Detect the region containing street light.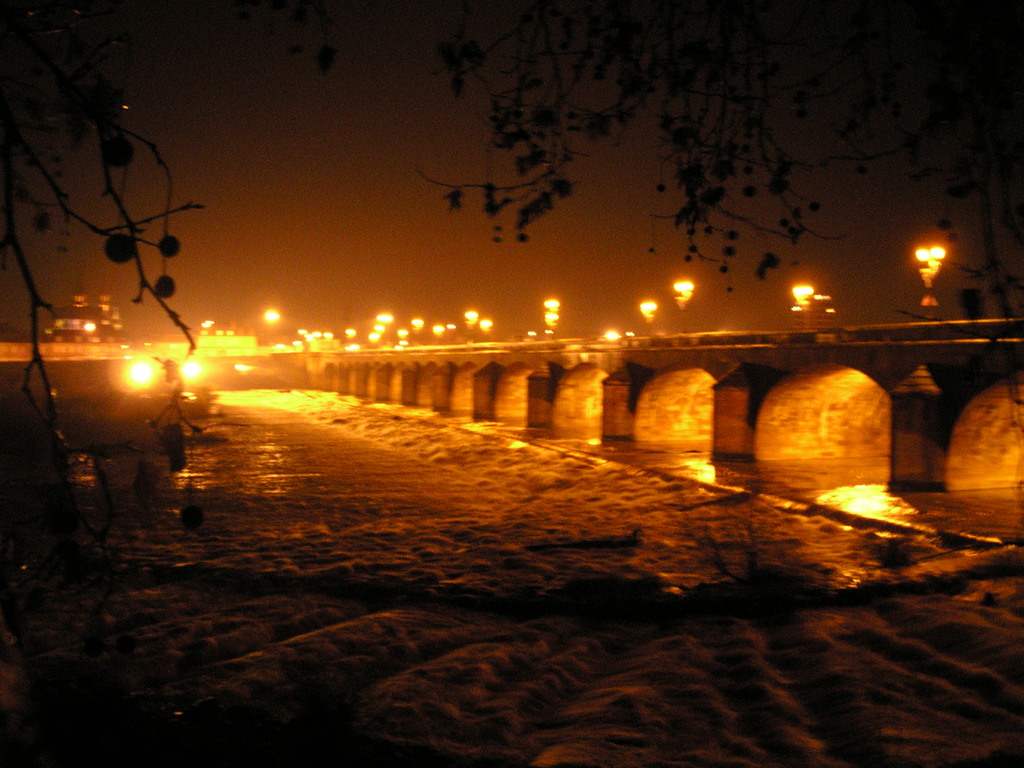
select_region(543, 291, 559, 348).
